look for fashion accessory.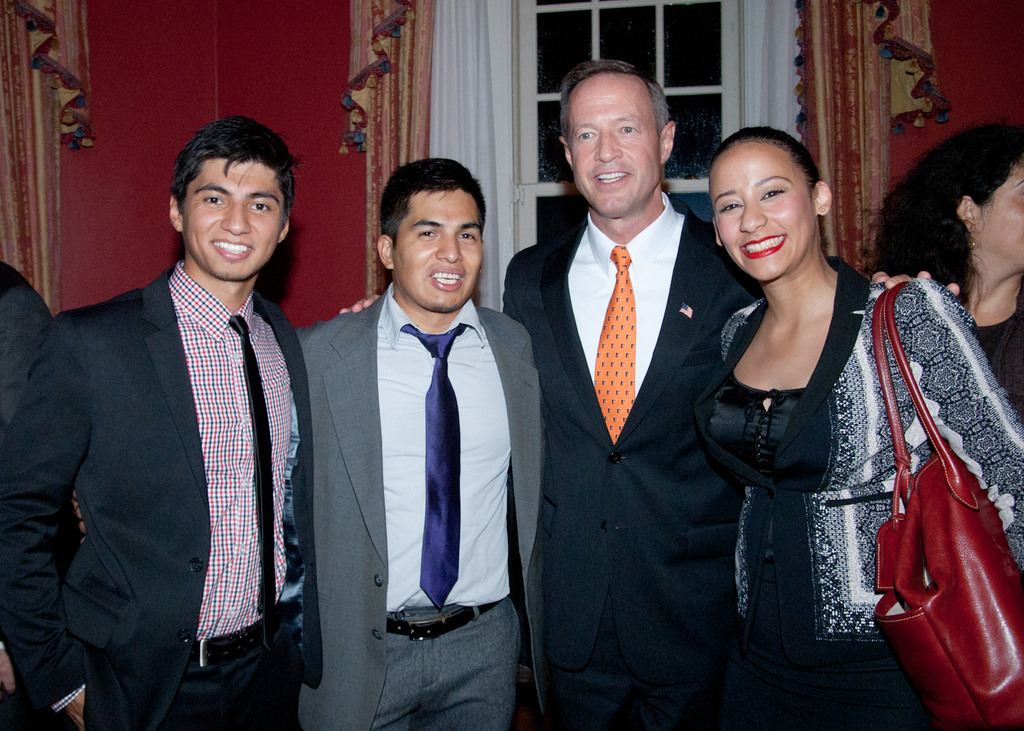
Found: detection(402, 322, 469, 611).
